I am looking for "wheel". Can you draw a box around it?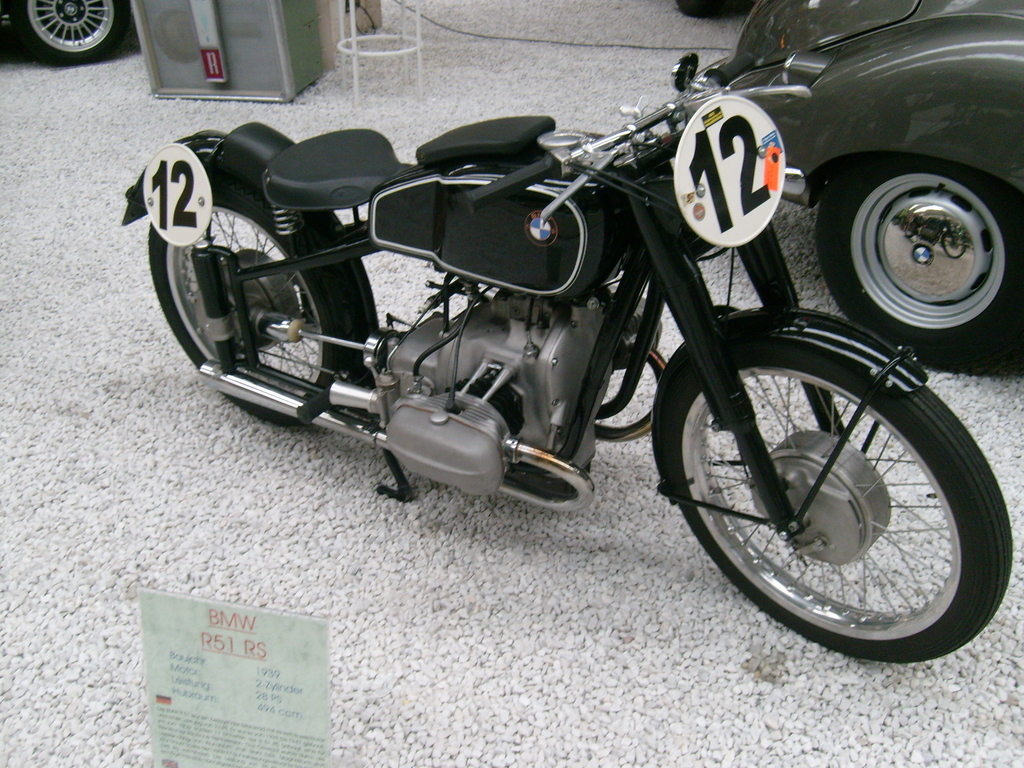
Sure, the bounding box is 148,182,354,433.
